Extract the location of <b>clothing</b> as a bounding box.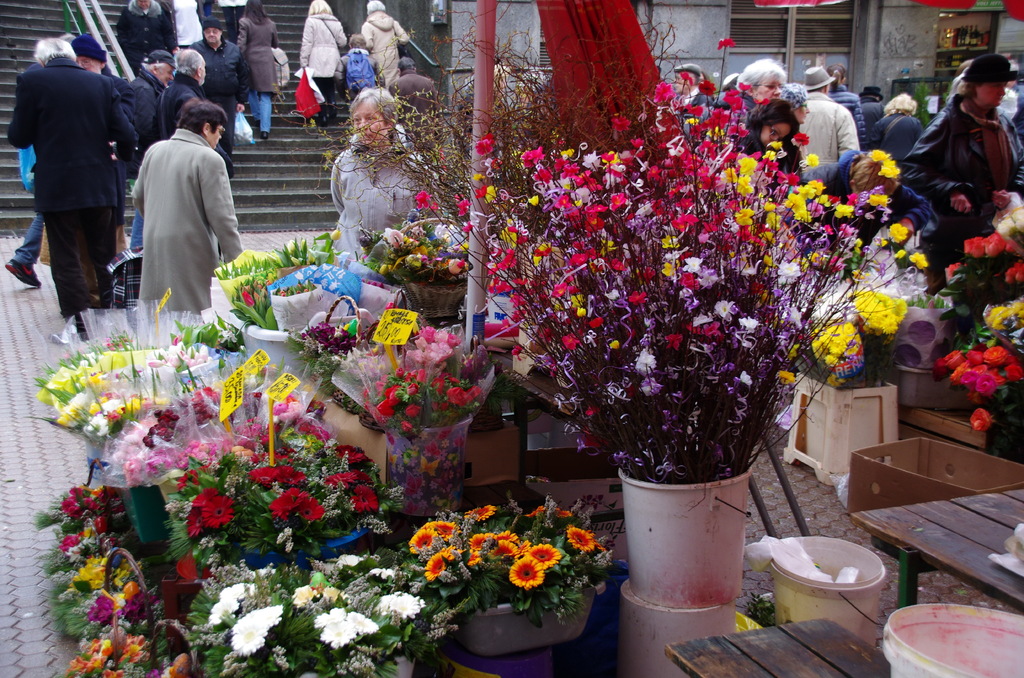
crop(300, 0, 350, 100).
